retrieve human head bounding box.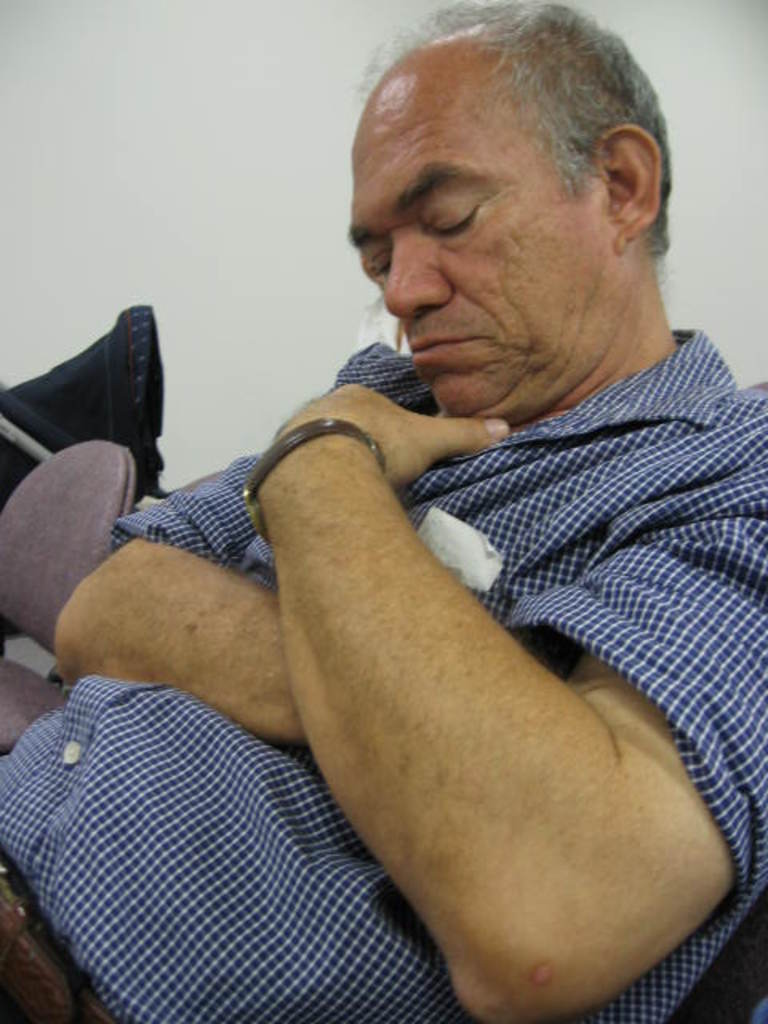
Bounding box: {"left": 344, "top": 2, "right": 682, "bottom": 362}.
